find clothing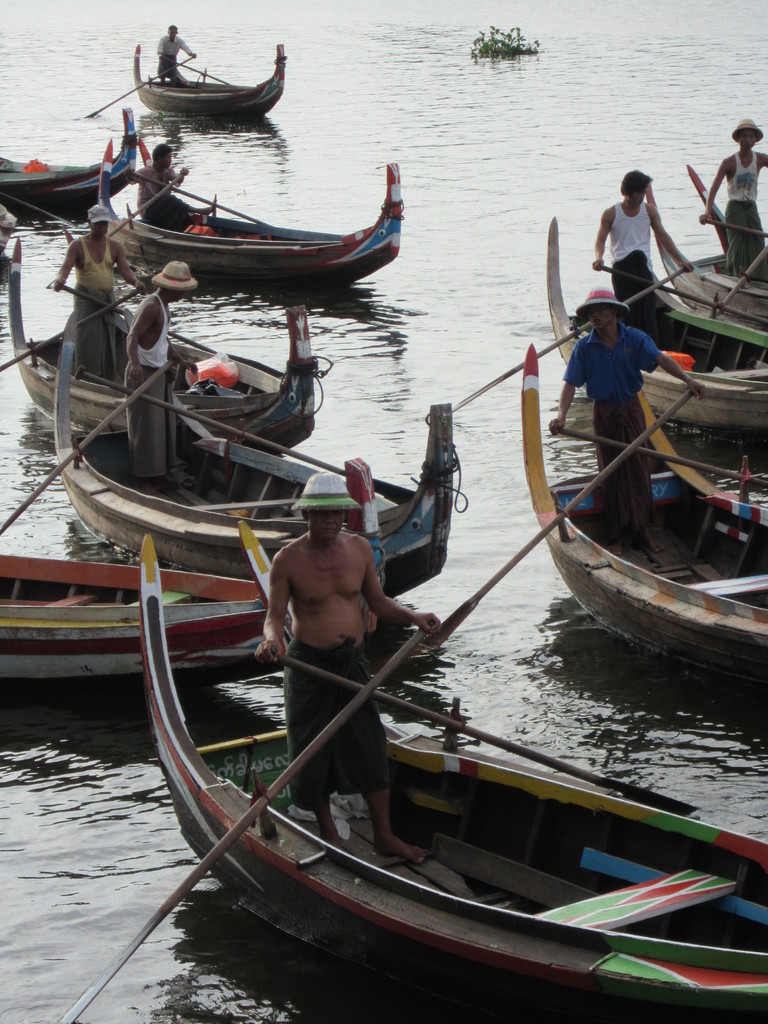
locate(155, 35, 193, 79)
